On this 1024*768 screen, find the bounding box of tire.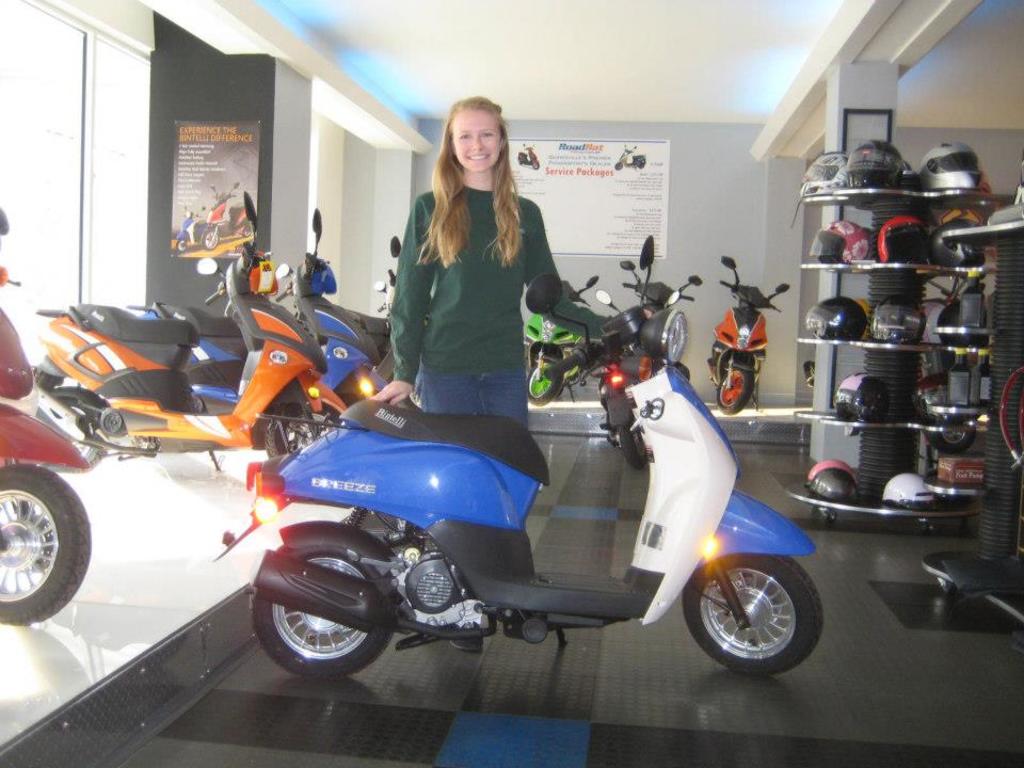
Bounding box: (left=717, top=367, right=755, bottom=413).
